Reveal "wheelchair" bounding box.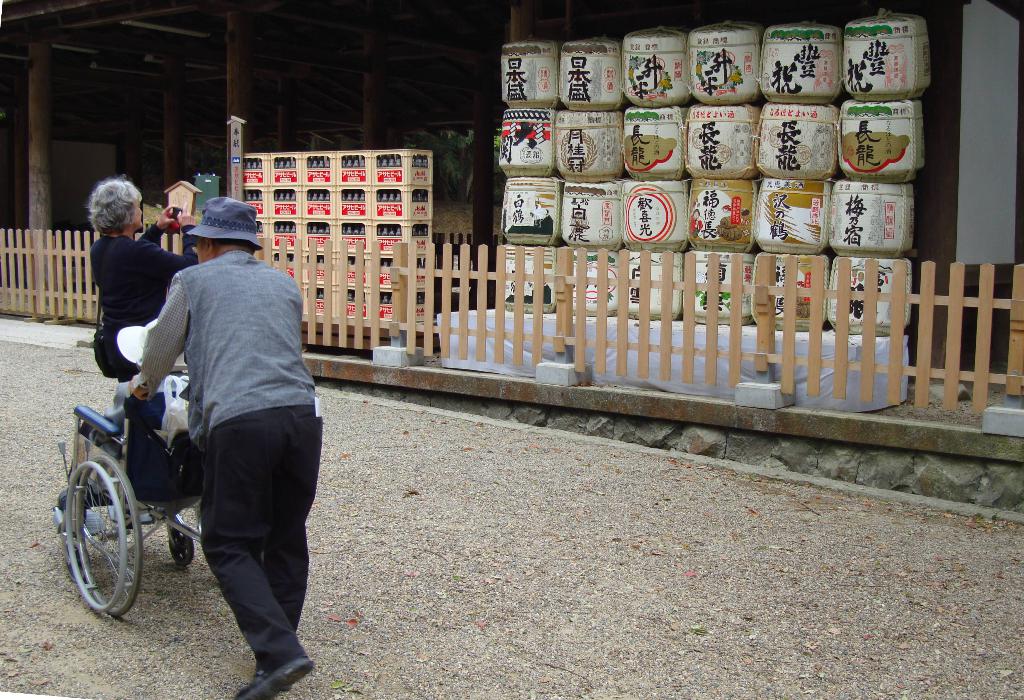
Revealed: locate(56, 294, 234, 631).
